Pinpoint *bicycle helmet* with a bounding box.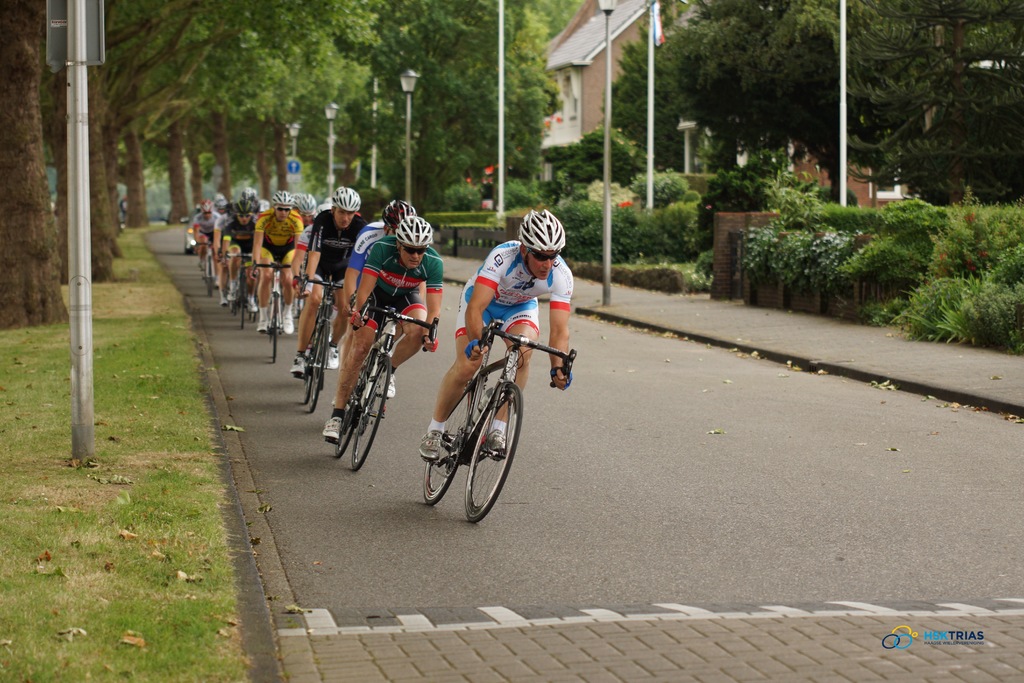
rect(379, 202, 412, 231).
